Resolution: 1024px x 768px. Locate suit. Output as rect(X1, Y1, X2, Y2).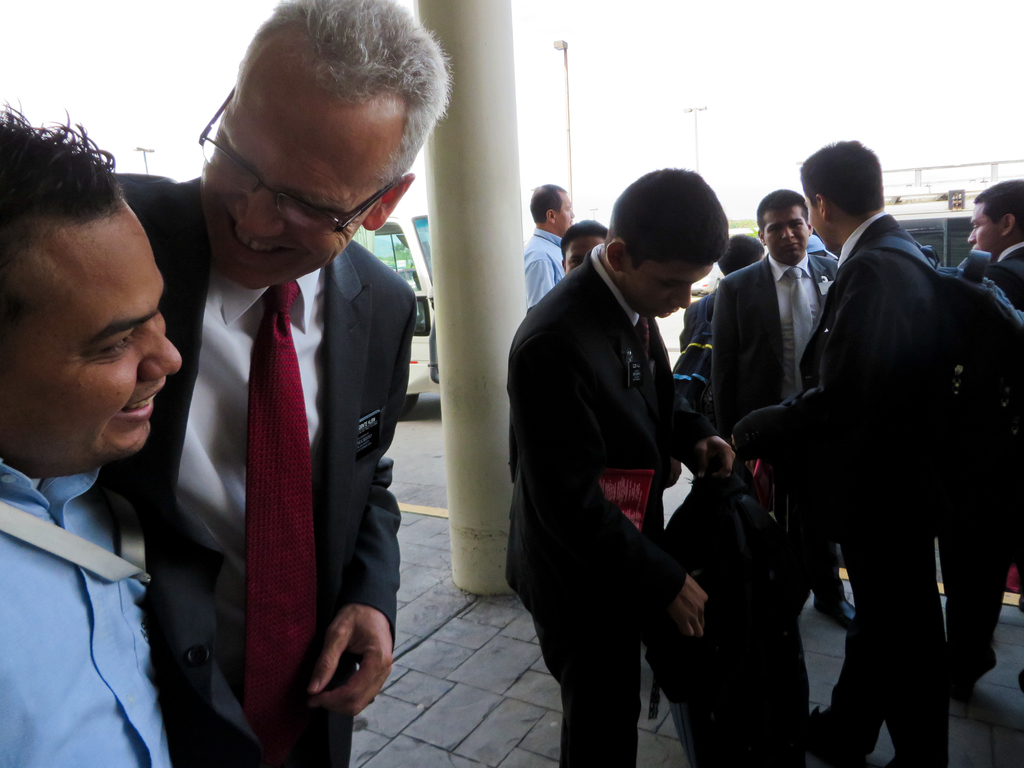
rect(993, 243, 1023, 304).
